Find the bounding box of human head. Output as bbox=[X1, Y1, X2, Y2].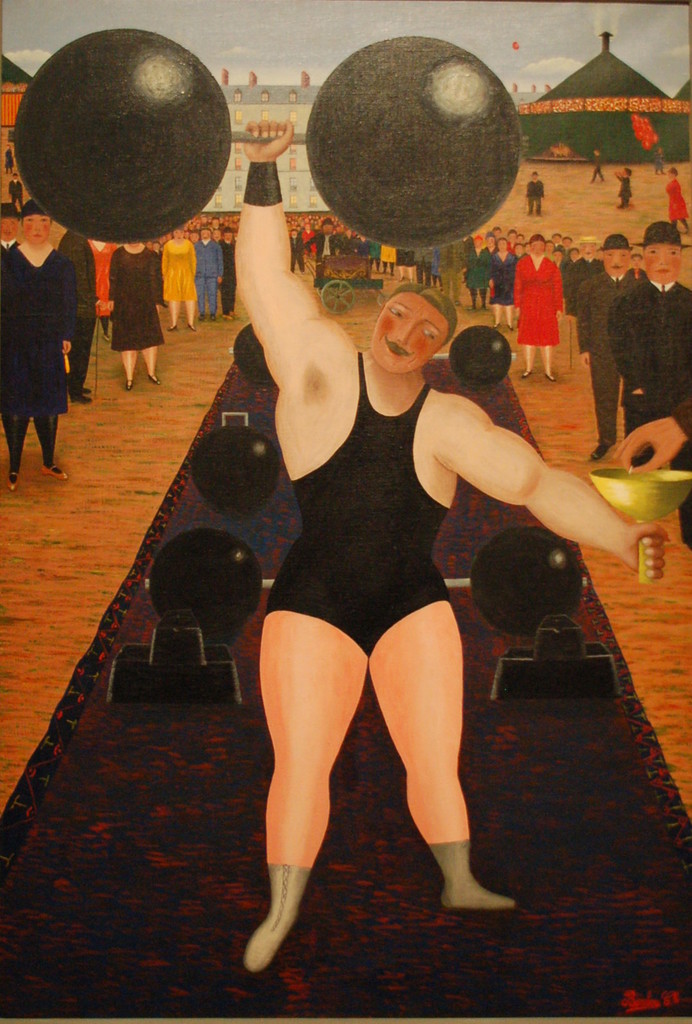
bbox=[354, 268, 464, 389].
